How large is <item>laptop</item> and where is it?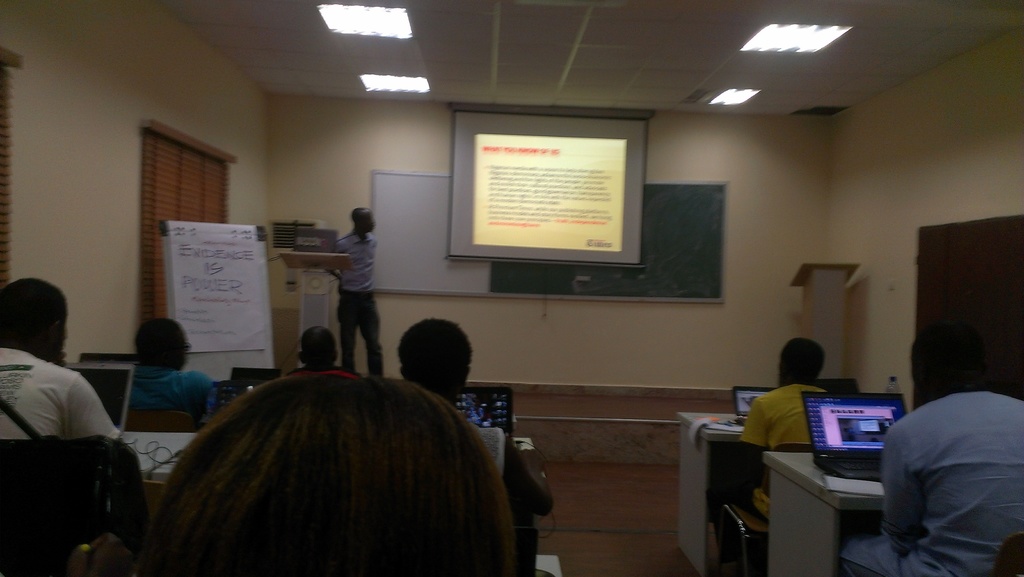
Bounding box: (68, 362, 132, 435).
